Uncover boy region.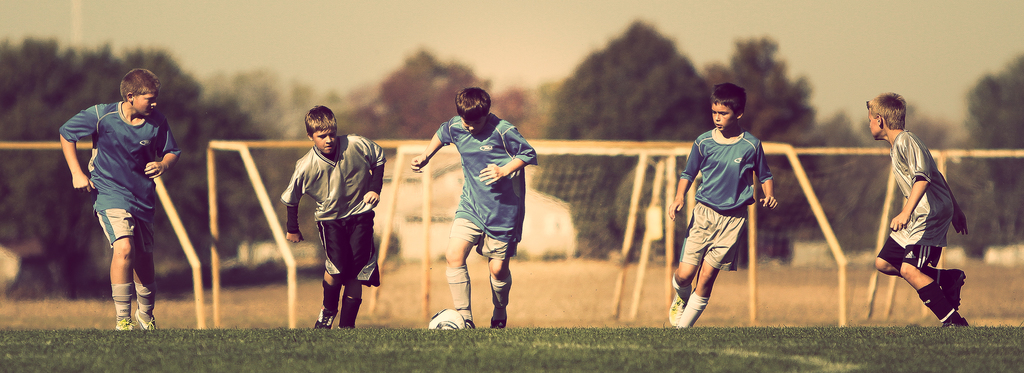
Uncovered: l=399, t=84, r=548, b=337.
